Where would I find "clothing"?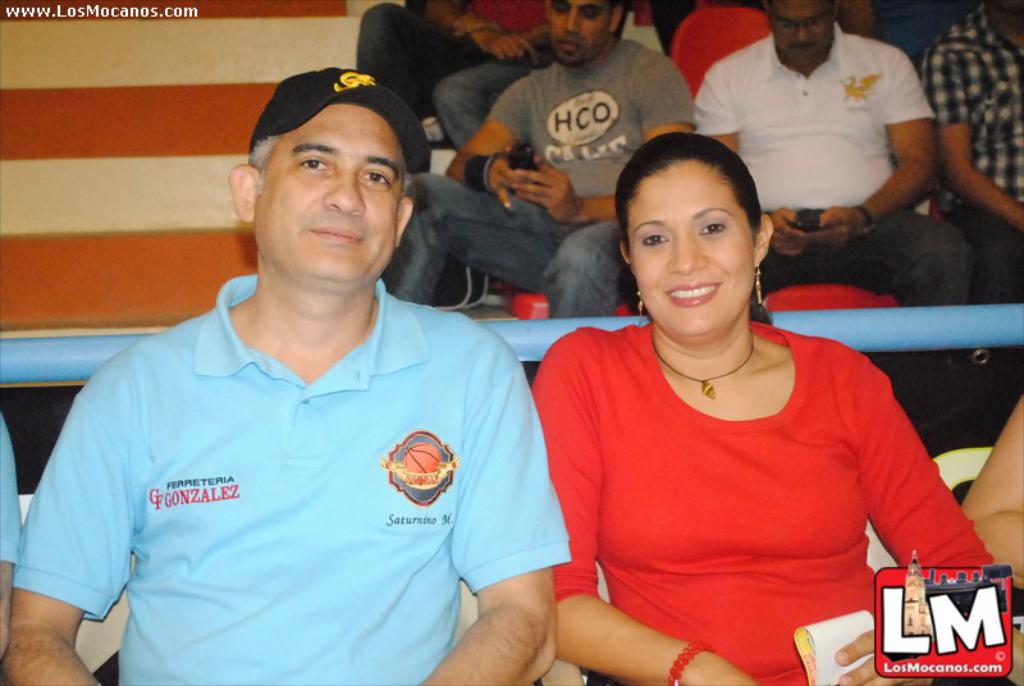
At [0,417,28,564].
